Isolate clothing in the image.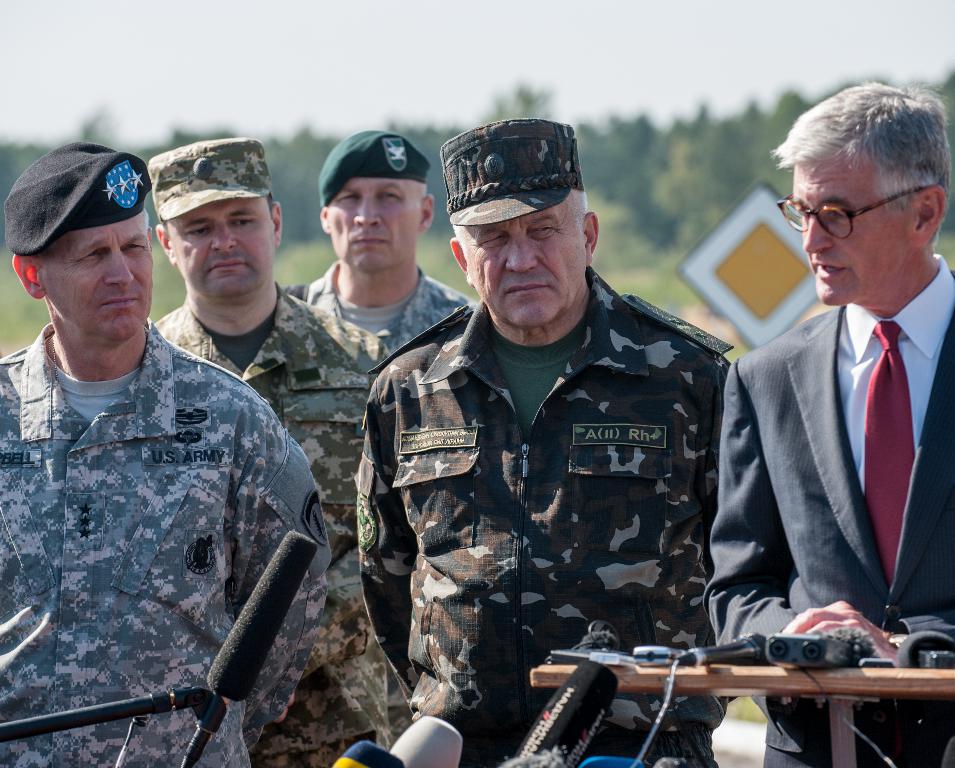
Isolated region: detection(152, 279, 390, 767).
